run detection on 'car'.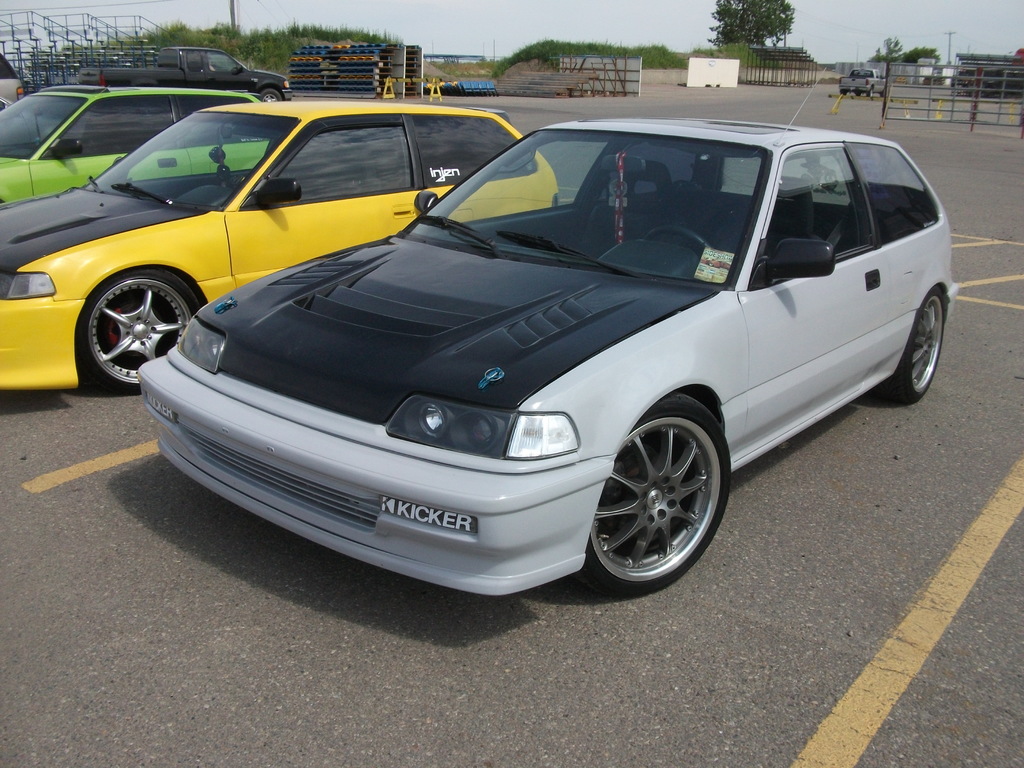
Result: 832,67,885,101.
